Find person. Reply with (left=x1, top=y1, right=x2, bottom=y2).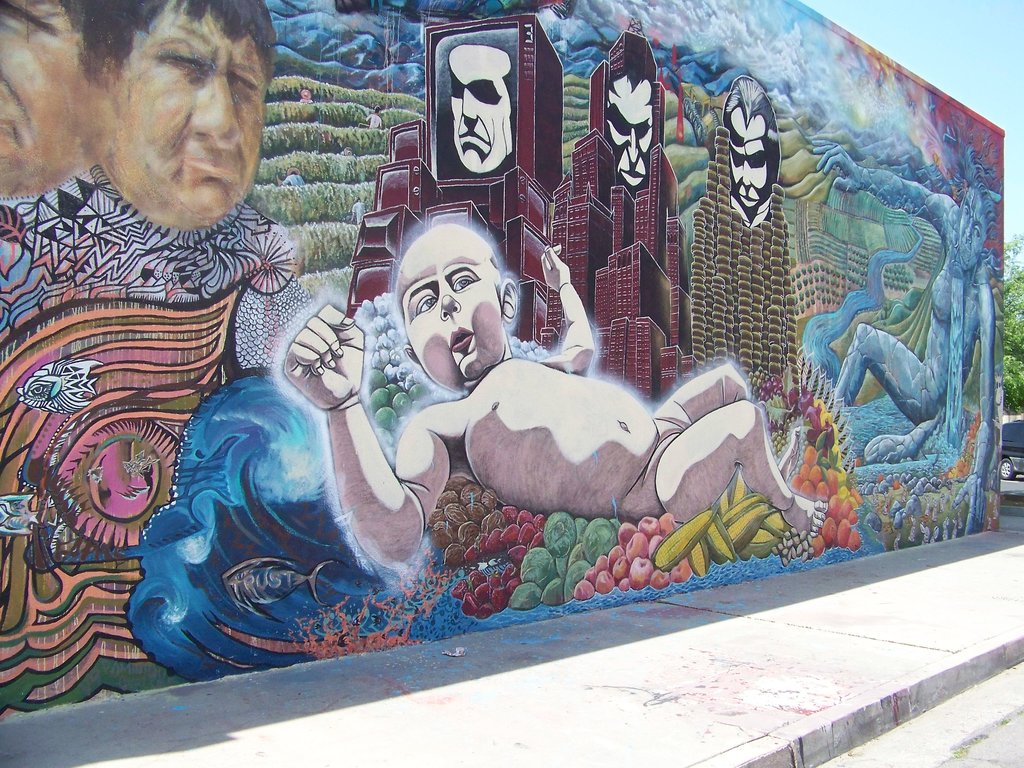
(left=607, top=29, right=662, bottom=189).
